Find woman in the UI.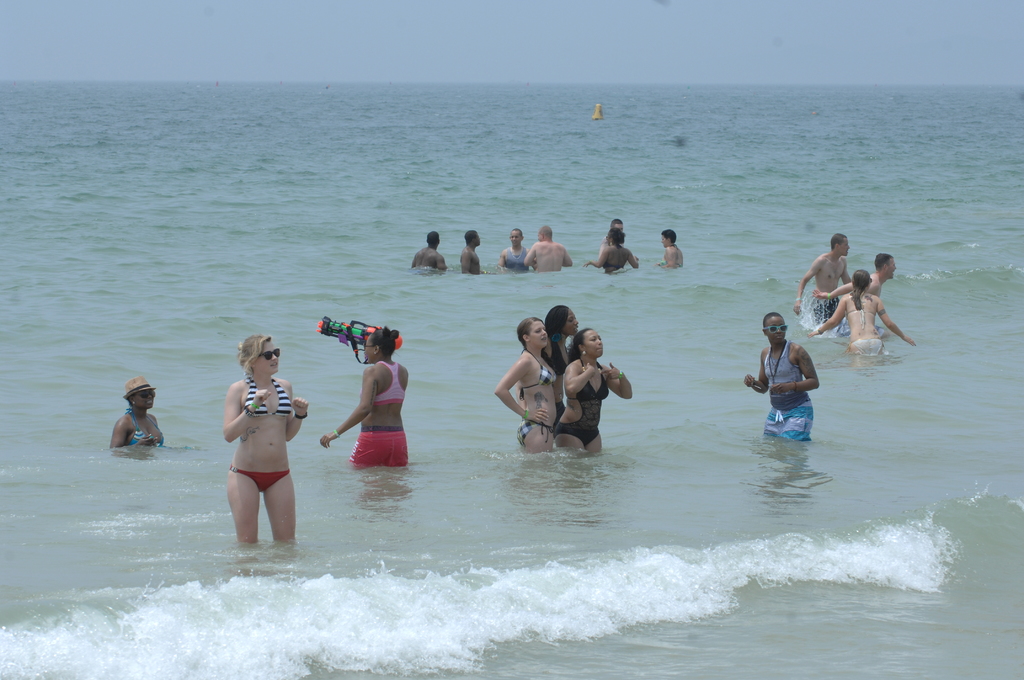
UI element at region(538, 302, 580, 412).
